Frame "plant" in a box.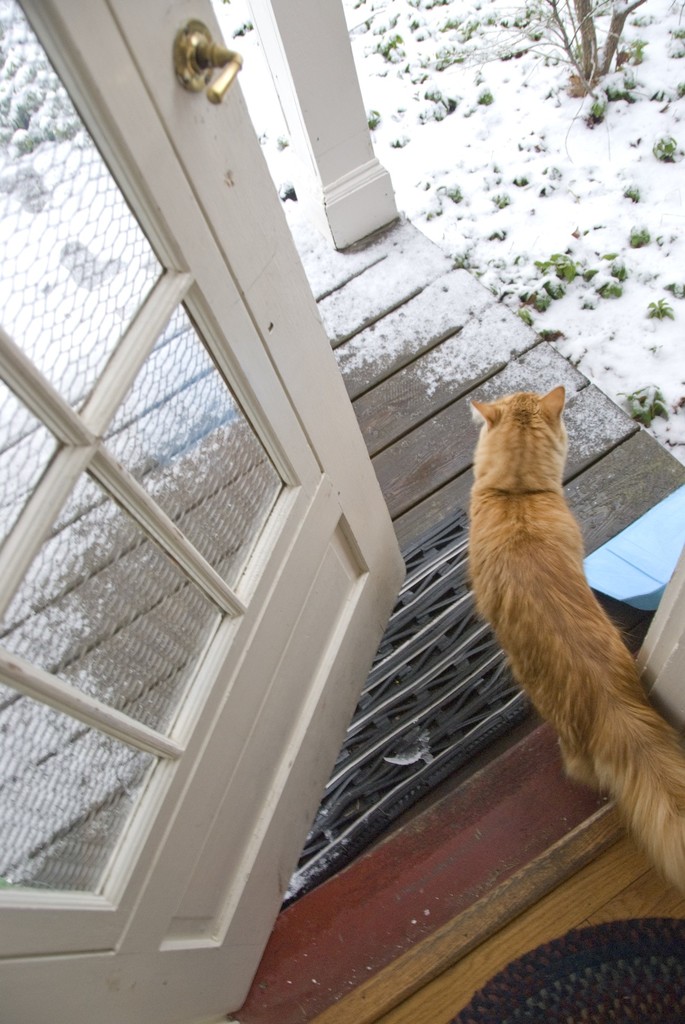
(669, 22, 684, 56).
